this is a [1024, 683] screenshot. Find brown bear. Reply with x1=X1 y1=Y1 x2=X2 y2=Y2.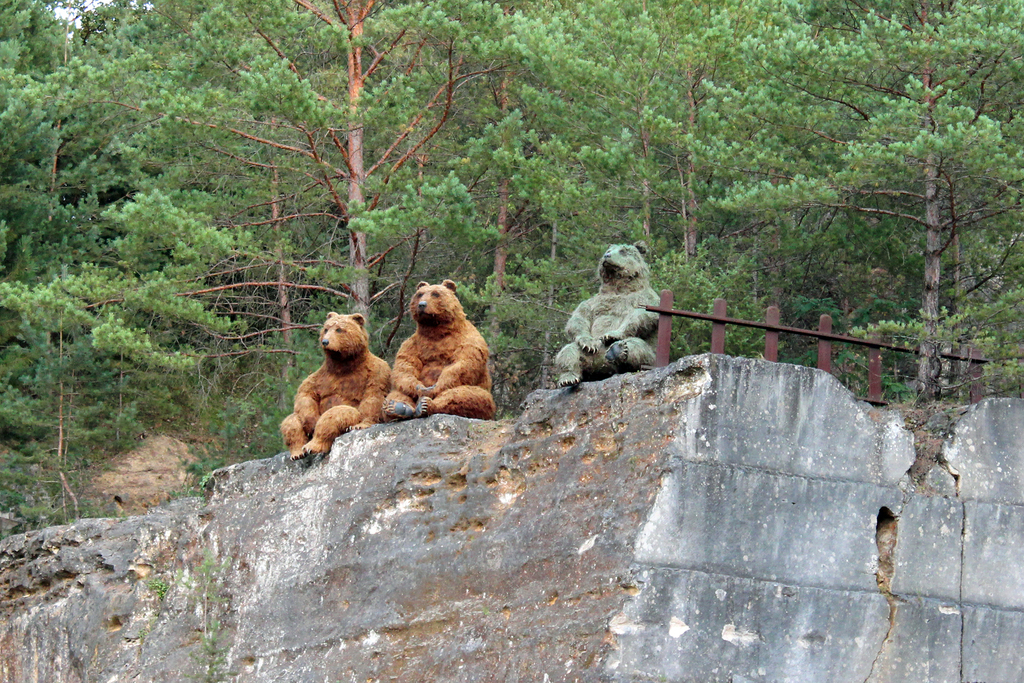
x1=278 y1=309 x2=392 y2=461.
